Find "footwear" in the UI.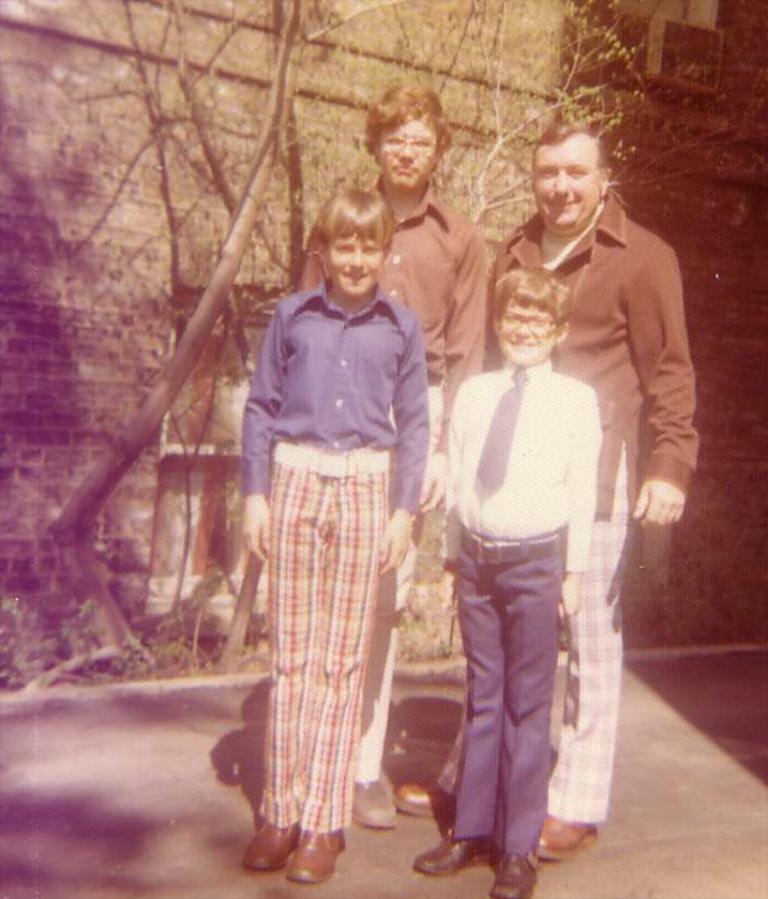
UI element at left=530, top=809, right=604, bottom=860.
